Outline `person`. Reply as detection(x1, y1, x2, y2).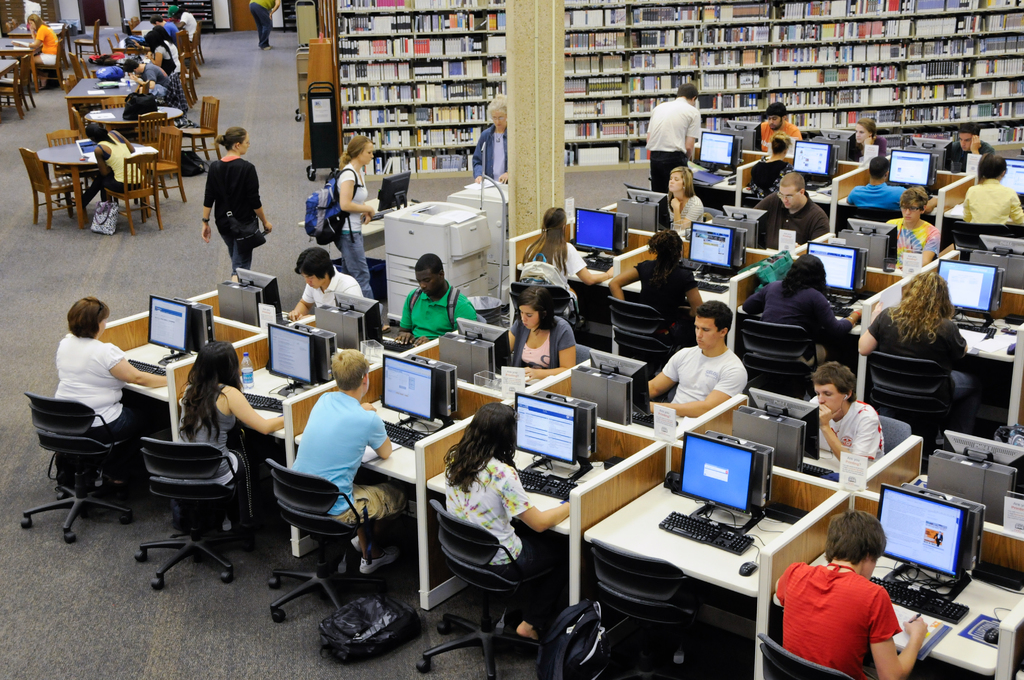
detection(618, 234, 705, 355).
